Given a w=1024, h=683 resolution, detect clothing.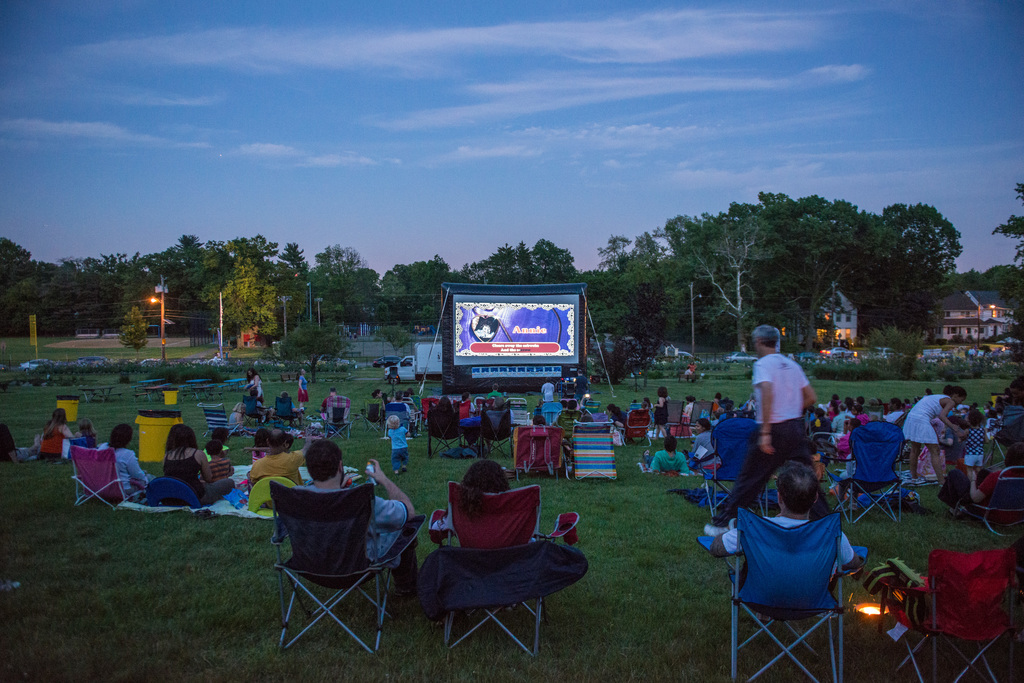
<bbox>291, 378, 313, 411</bbox>.
